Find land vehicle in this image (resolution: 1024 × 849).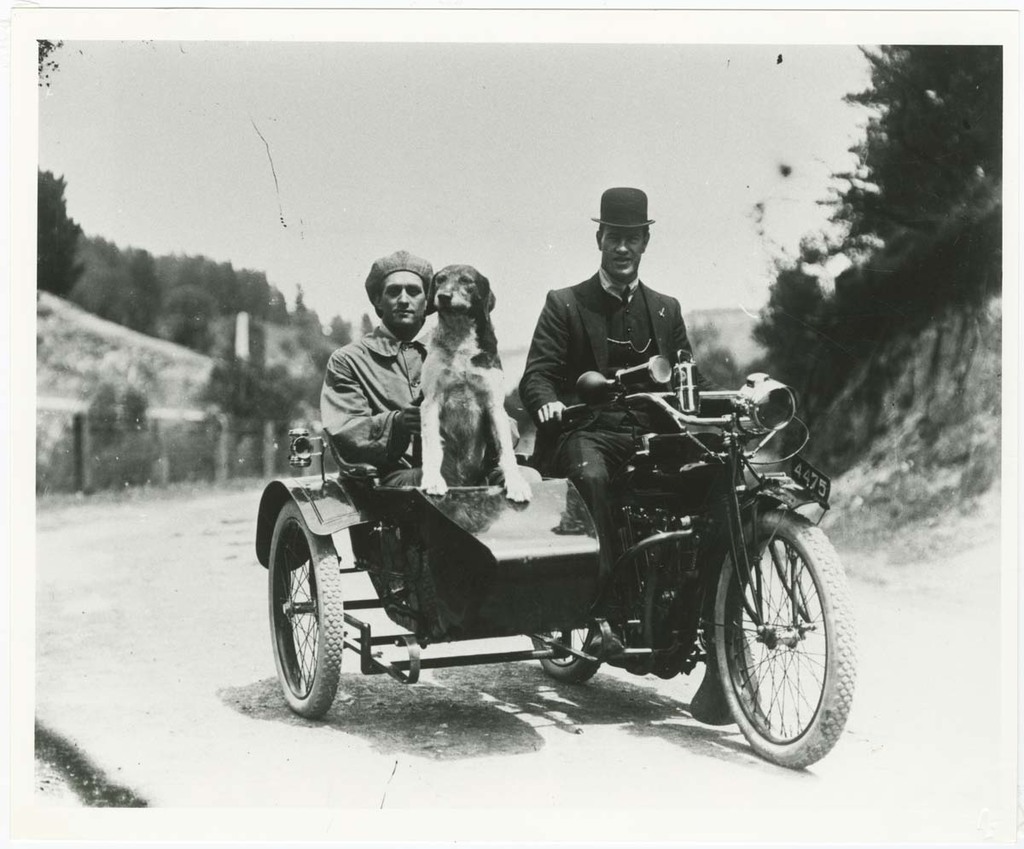
254 349 855 766.
